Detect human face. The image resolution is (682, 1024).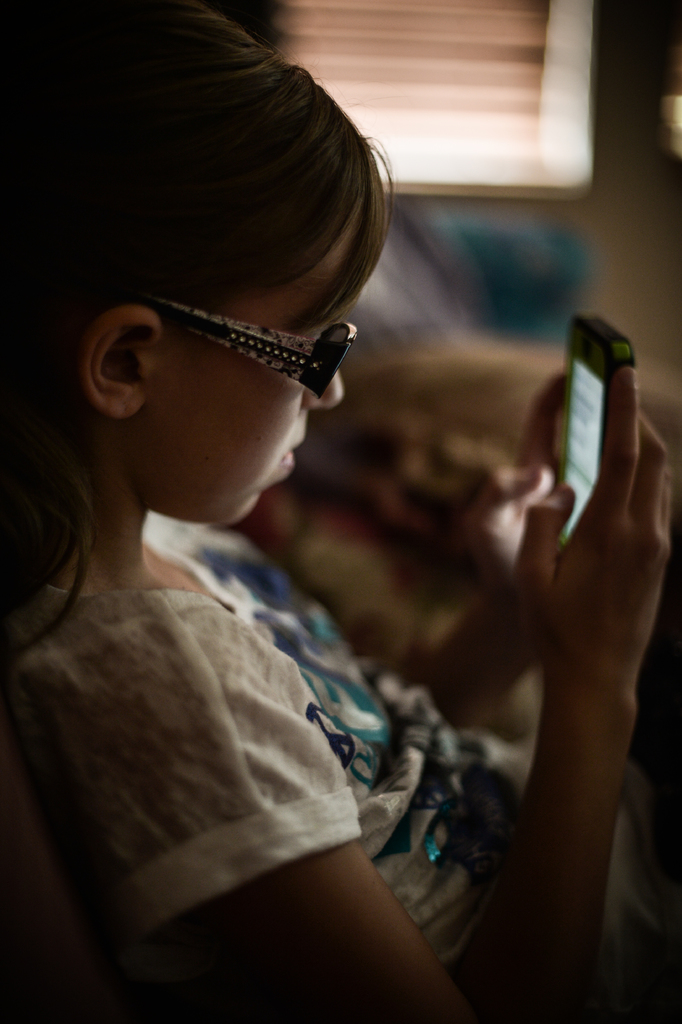
x1=159 y1=234 x2=348 y2=528.
